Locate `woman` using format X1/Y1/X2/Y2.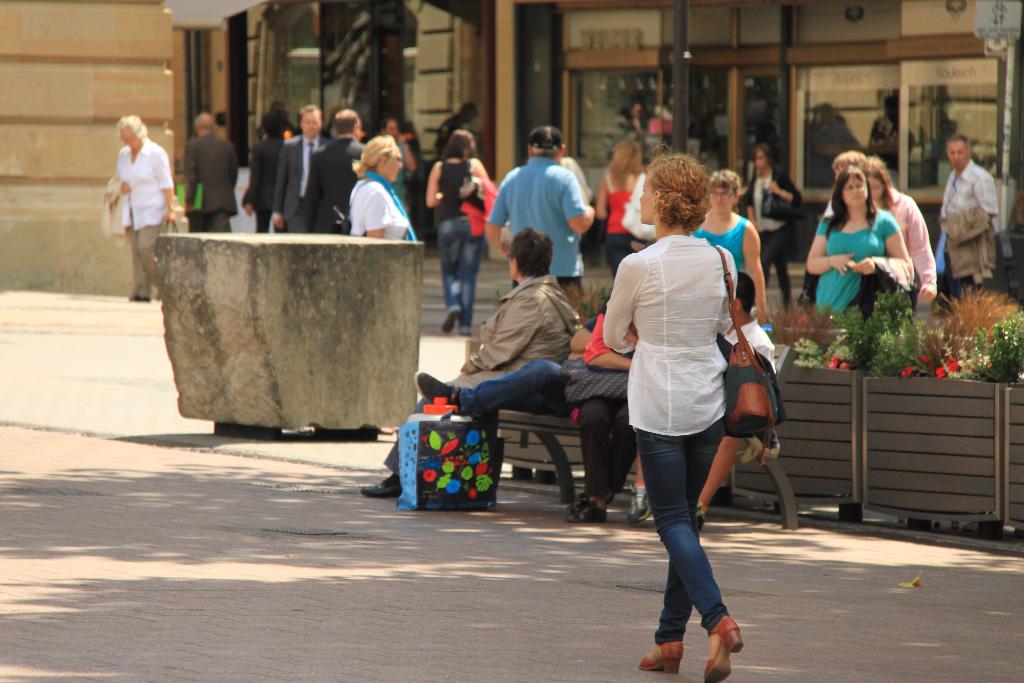
589/138/656/274.
